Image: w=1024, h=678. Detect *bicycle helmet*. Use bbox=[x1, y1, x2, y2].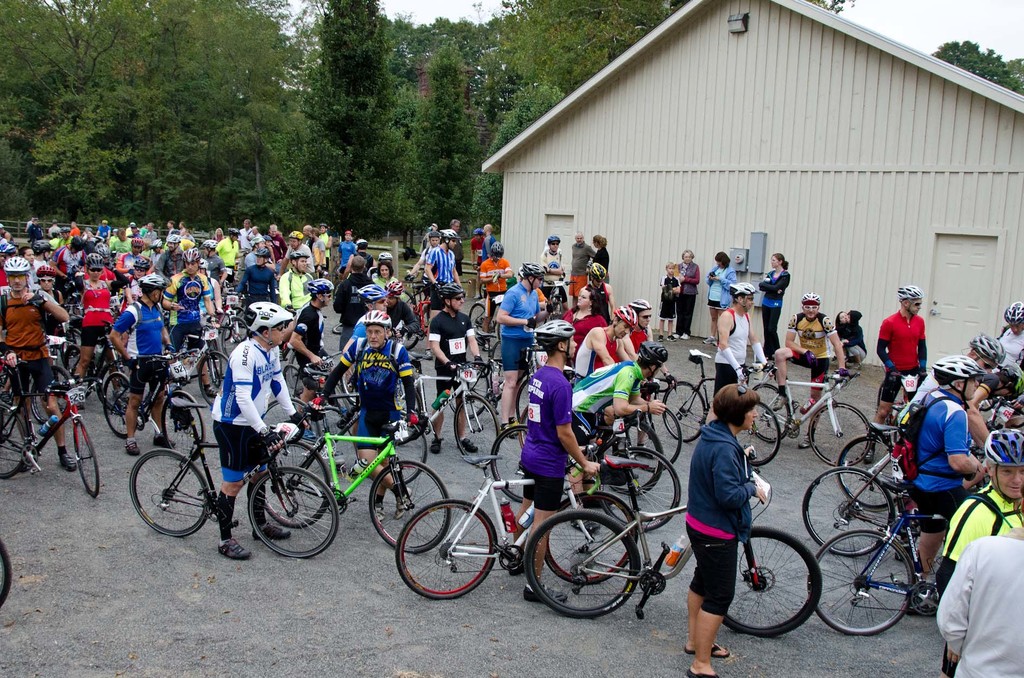
bbox=[60, 226, 67, 232].
